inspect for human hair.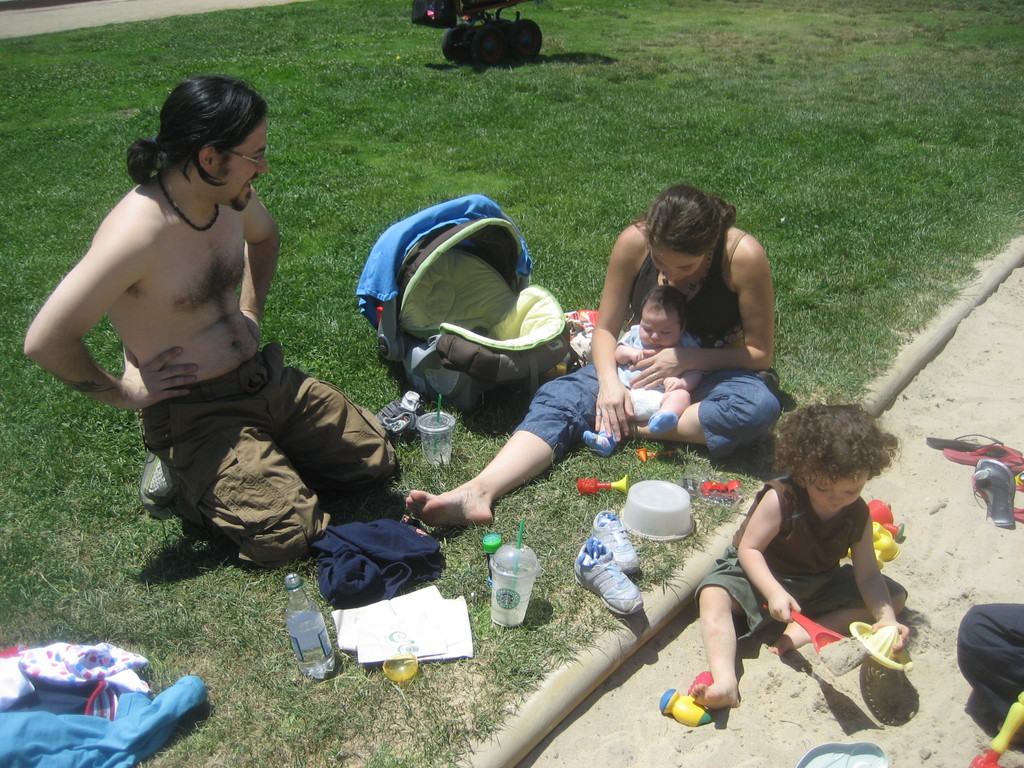
Inspection: left=122, top=67, right=273, bottom=192.
